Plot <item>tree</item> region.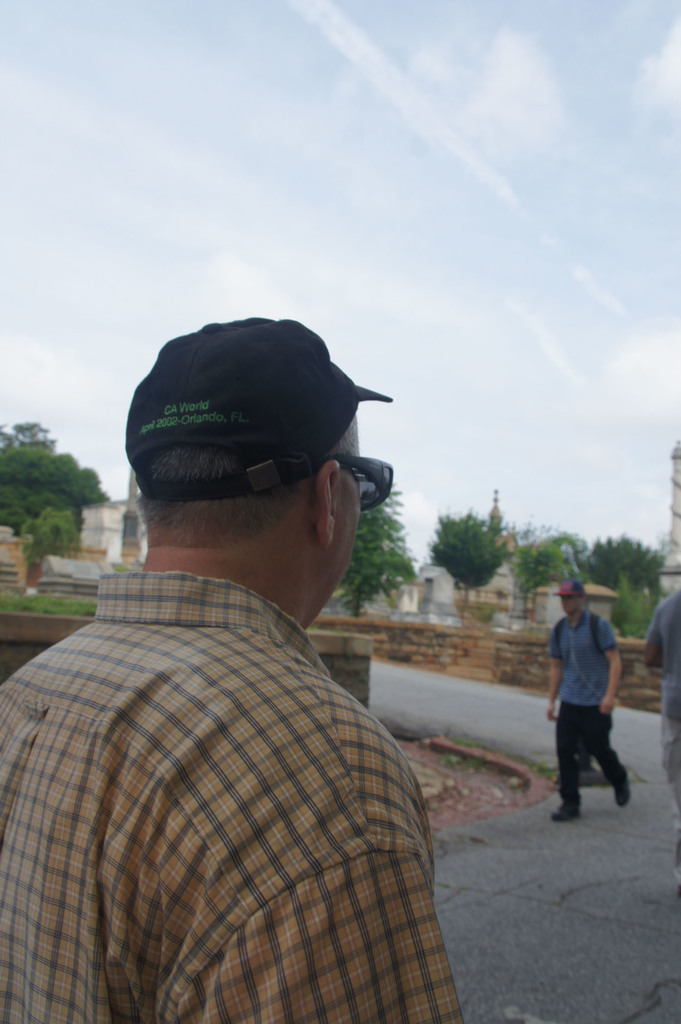
Plotted at 340,465,406,617.
